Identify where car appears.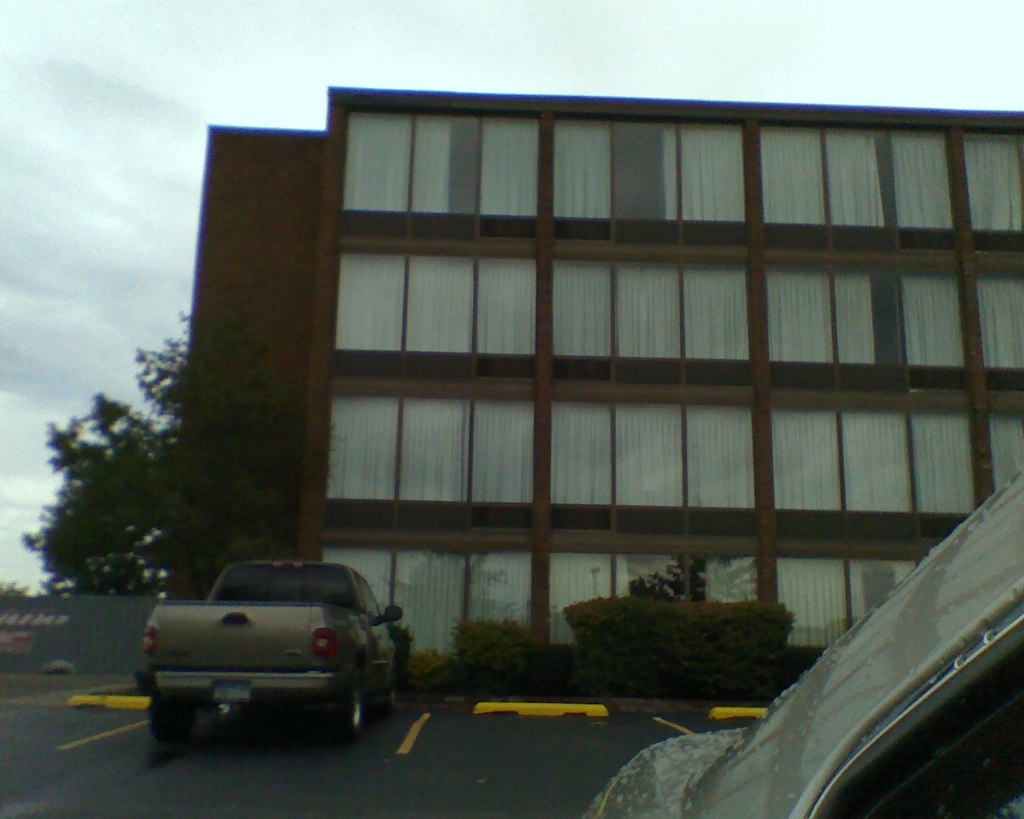
Appears at bbox=[586, 463, 1023, 818].
